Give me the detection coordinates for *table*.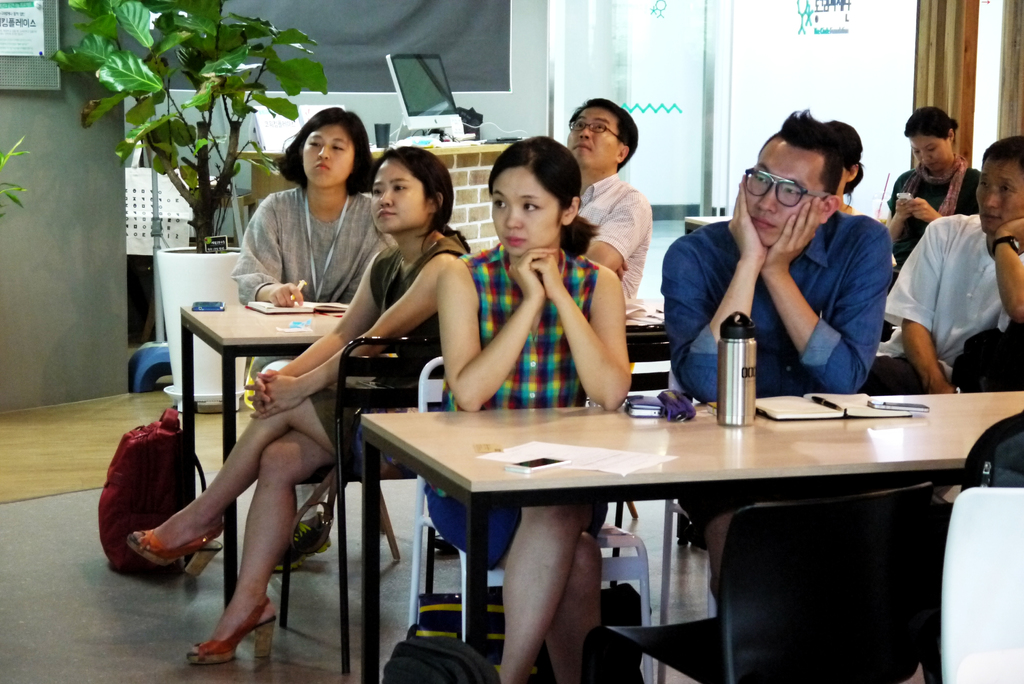
[360,392,1023,683].
